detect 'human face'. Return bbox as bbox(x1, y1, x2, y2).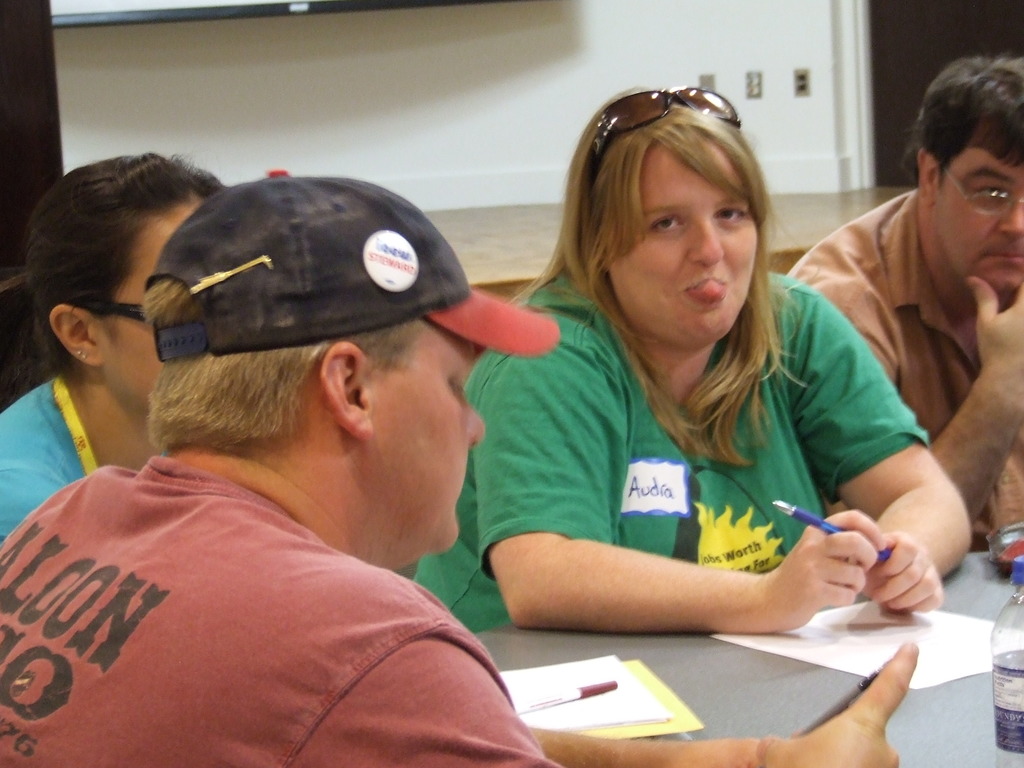
bbox(932, 146, 1023, 303).
